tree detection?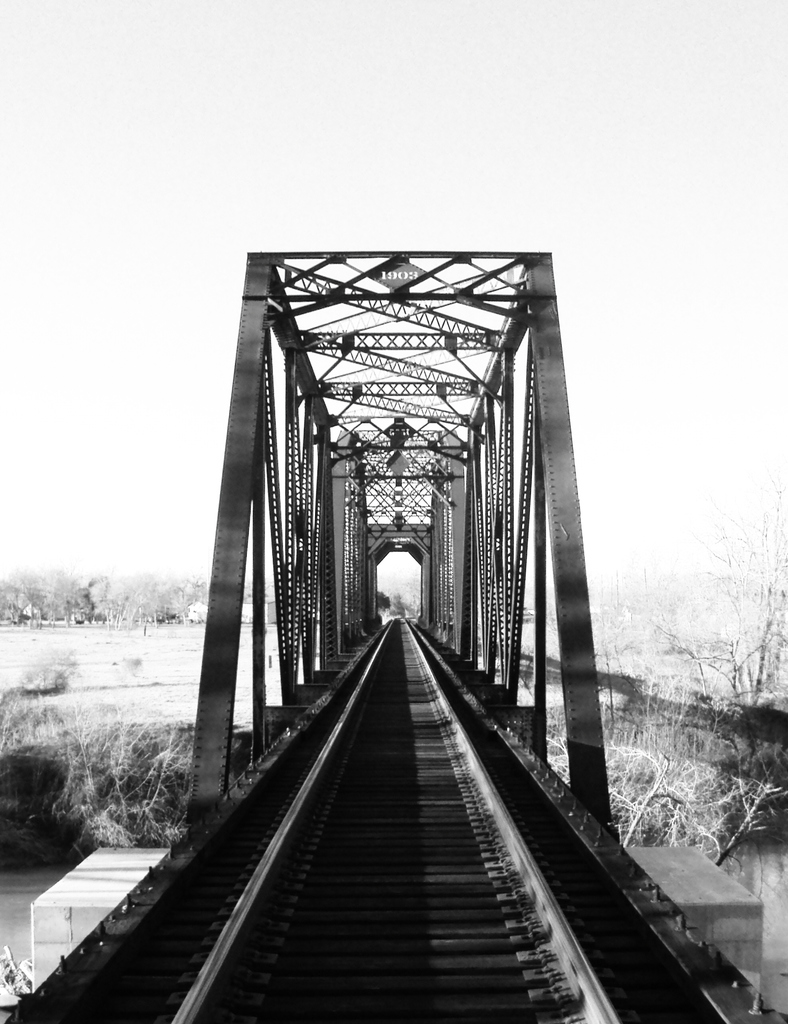
{"left": 0, "top": 689, "right": 193, "bottom": 839}
